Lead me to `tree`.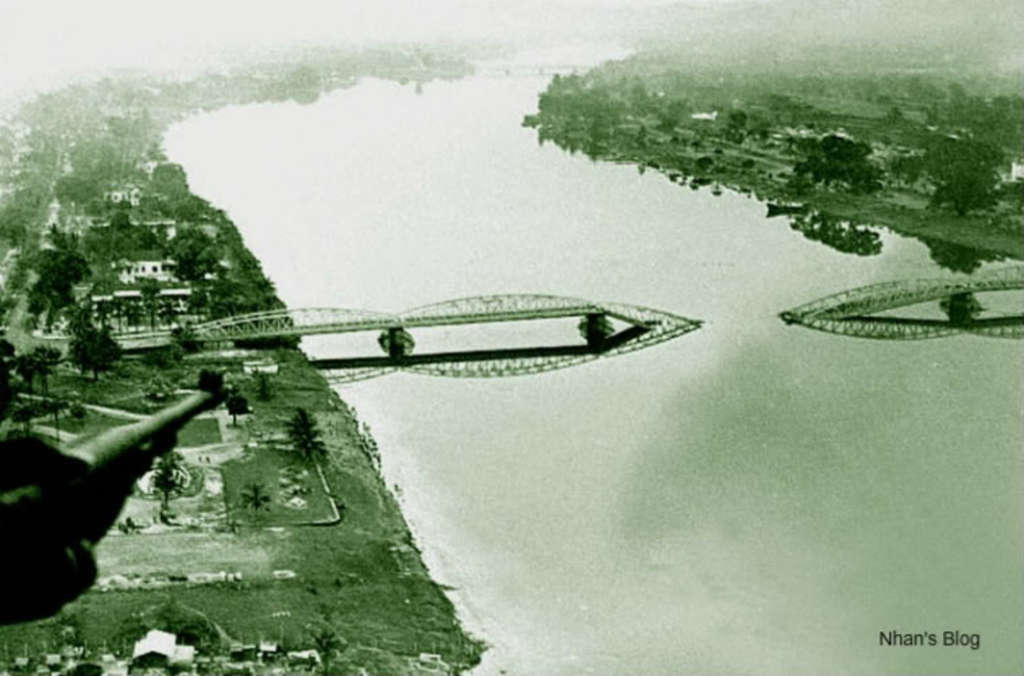
Lead to locate(308, 629, 347, 675).
